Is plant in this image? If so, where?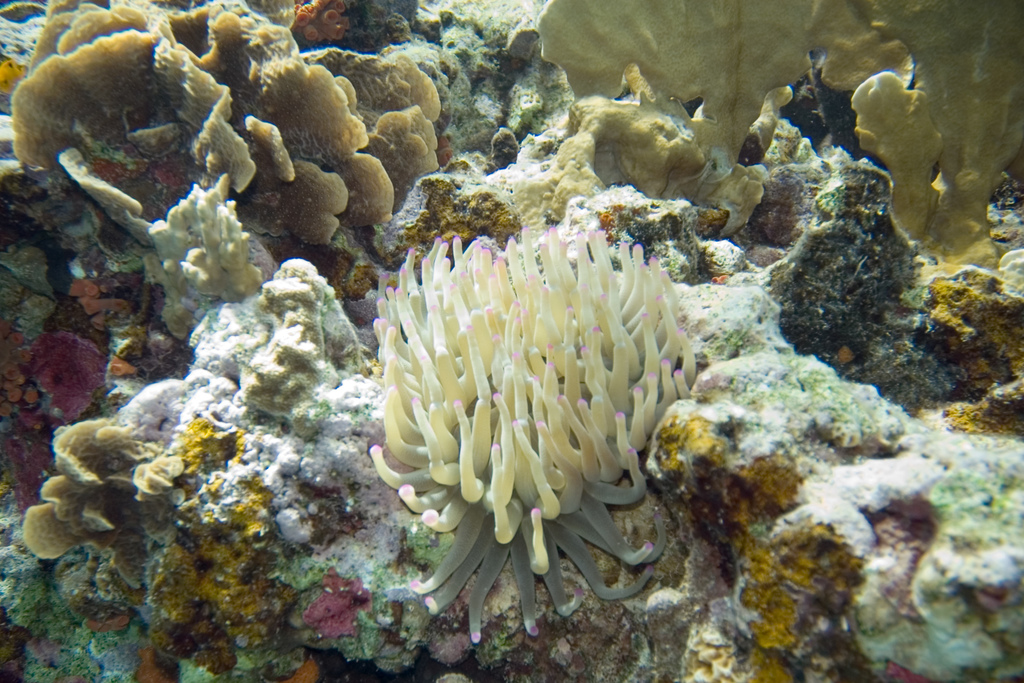
Yes, at l=20, t=420, r=152, b=585.
